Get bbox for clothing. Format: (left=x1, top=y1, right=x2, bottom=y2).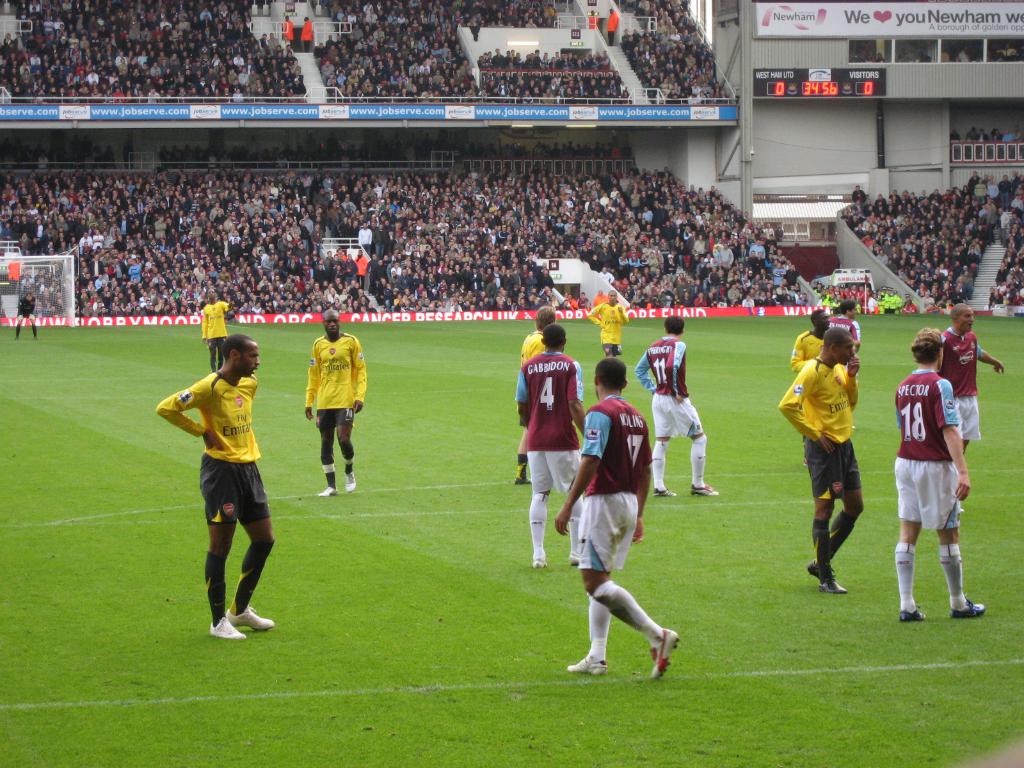
(left=245, top=250, right=262, bottom=271).
